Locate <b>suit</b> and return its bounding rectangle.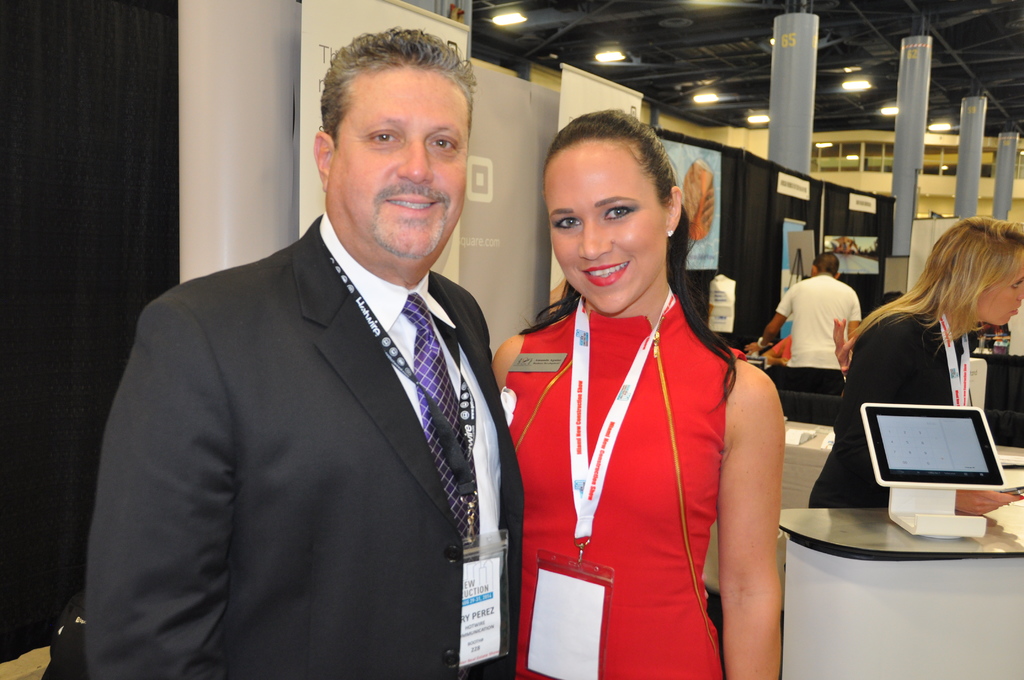
(806, 293, 976, 506).
